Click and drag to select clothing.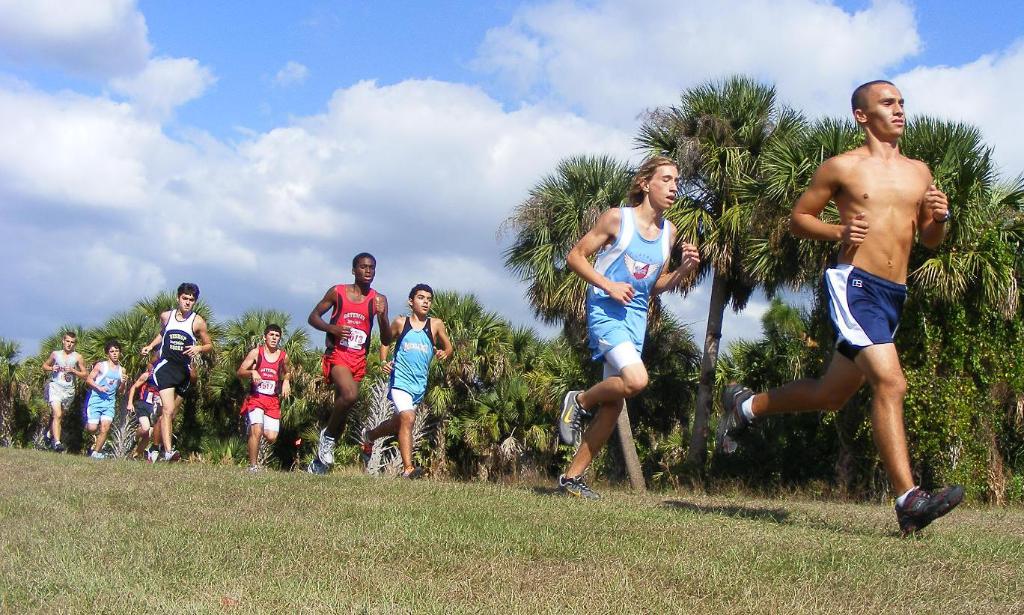
Selection: bbox=(50, 354, 79, 412).
